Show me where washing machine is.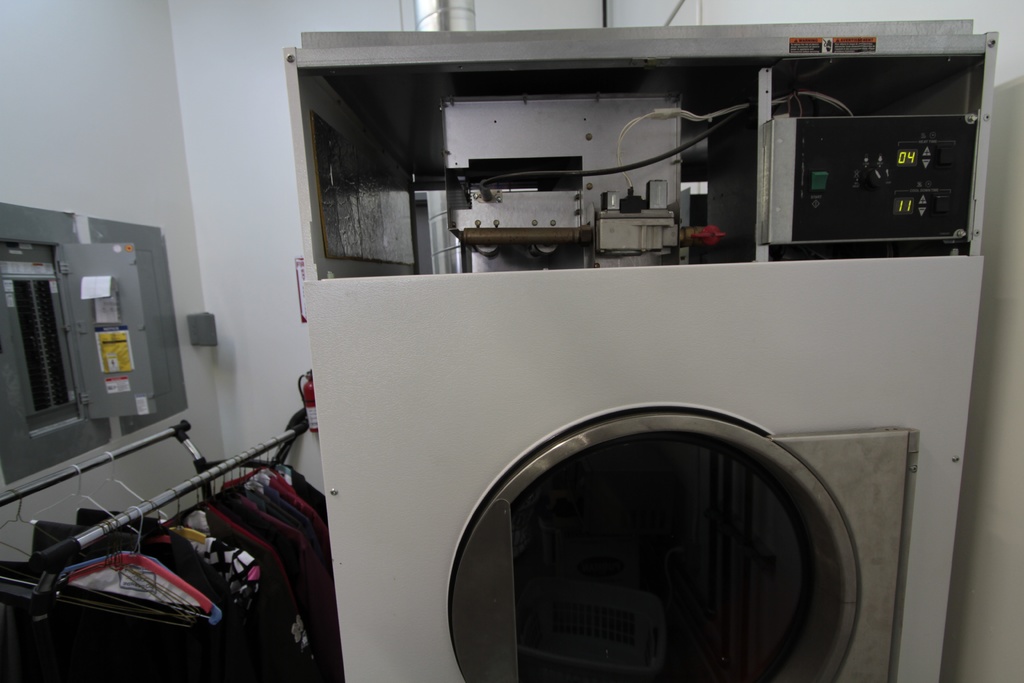
washing machine is at box(284, 15, 996, 682).
